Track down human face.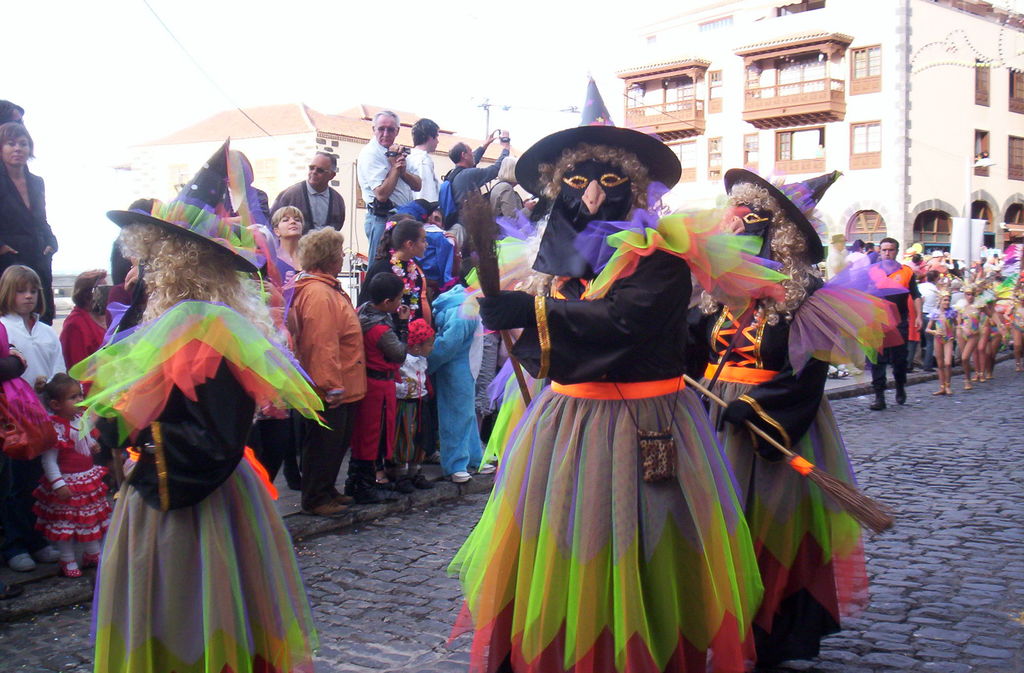
Tracked to [left=307, top=155, right=337, bottom=187].
